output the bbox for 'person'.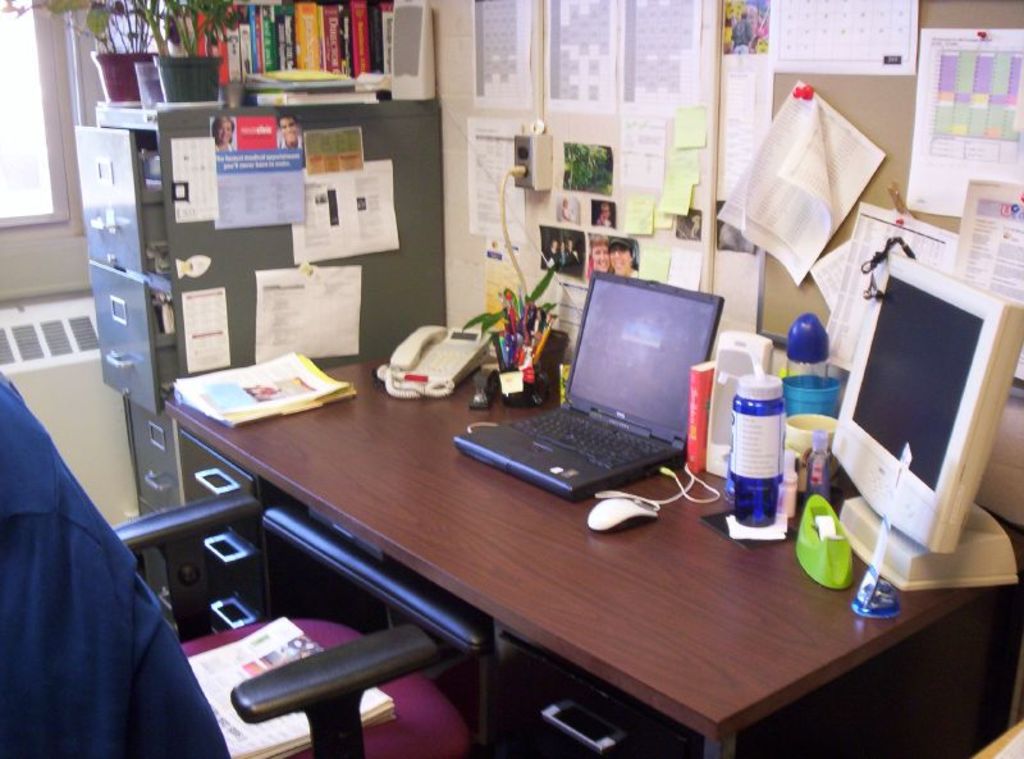
<box>278,115,306,150</box>.
